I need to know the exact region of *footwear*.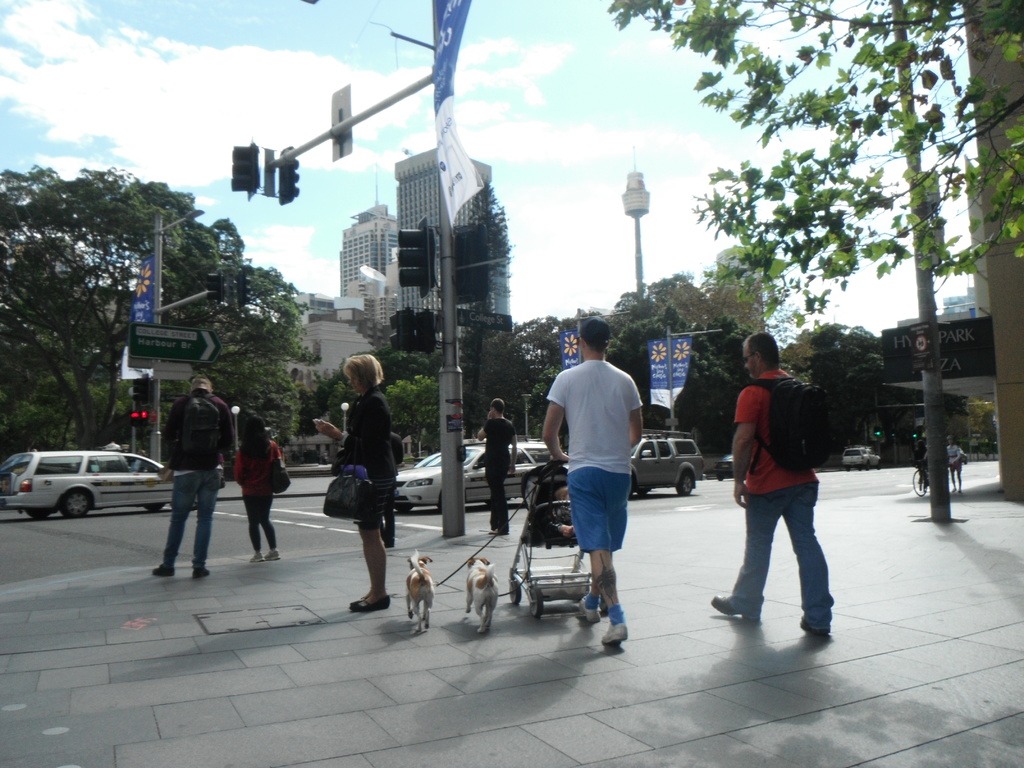
Region: [192, 569, 211, 580].
